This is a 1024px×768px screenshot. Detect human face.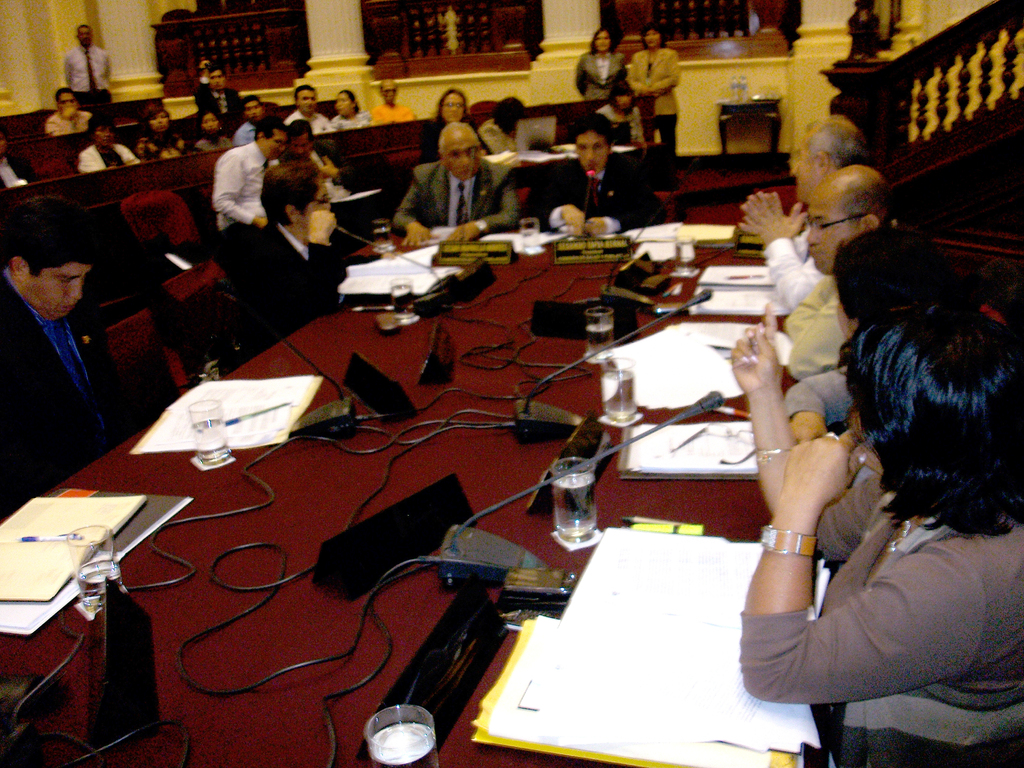
{"left": 42, "top": 252, "right": 90, "bottom": 316}.
